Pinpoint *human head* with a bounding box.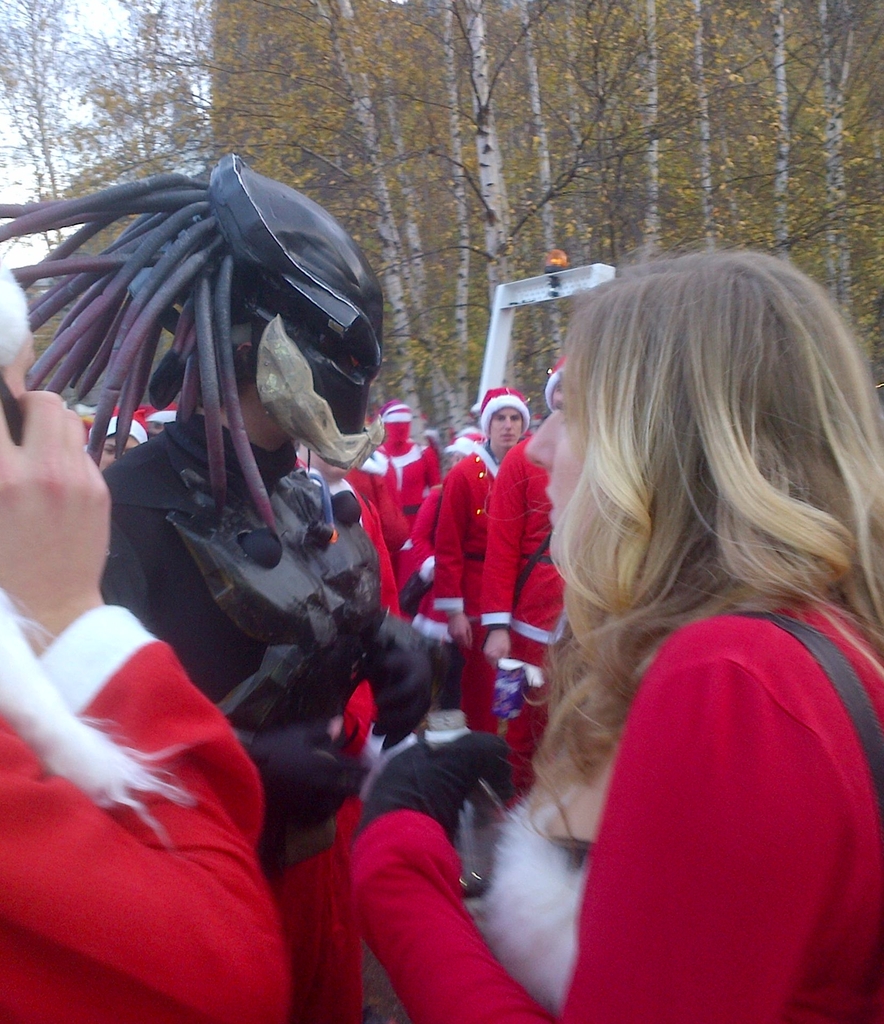
rect(0, 266, 37, 401).
